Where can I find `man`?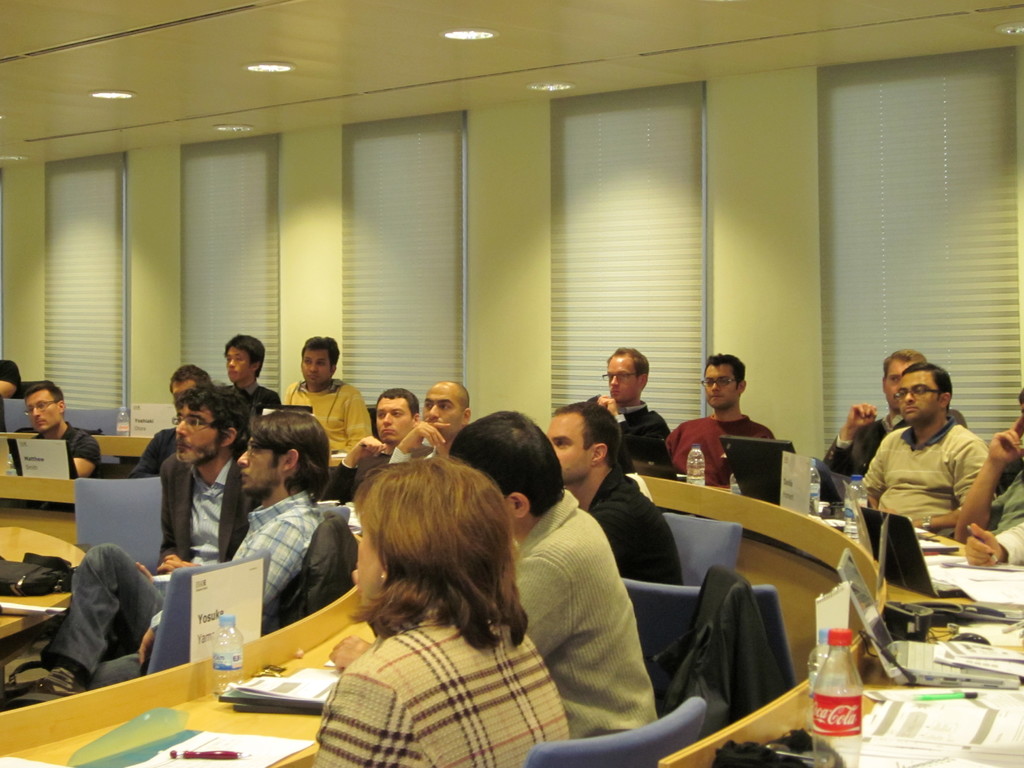
You can find it at l=669, t=352, r=778, b=484.
